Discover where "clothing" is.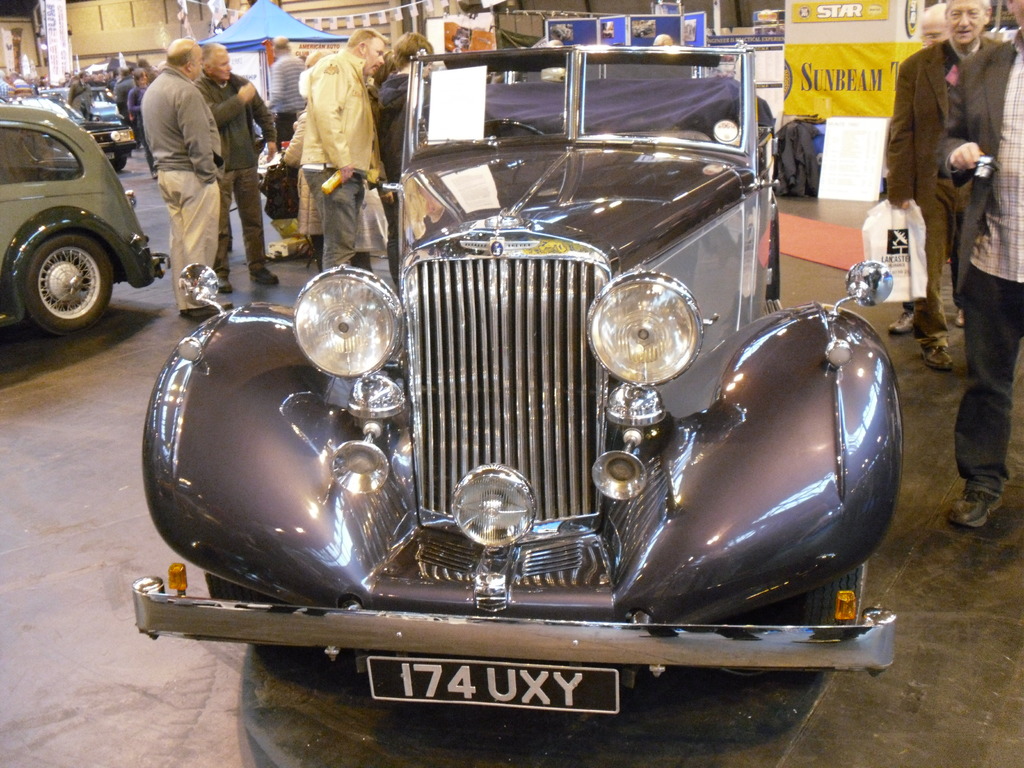
Discovered at [374, 70, 412, 202].
